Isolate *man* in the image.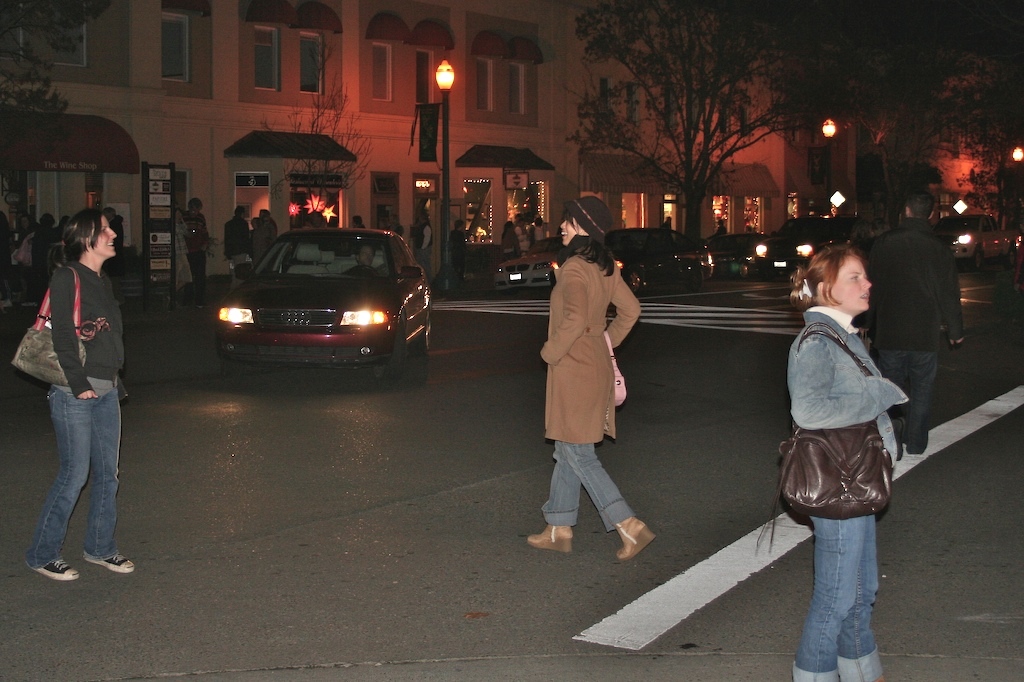
Isolated region: pyautogui.locateOnScreen(887, 207, 976, 433).
